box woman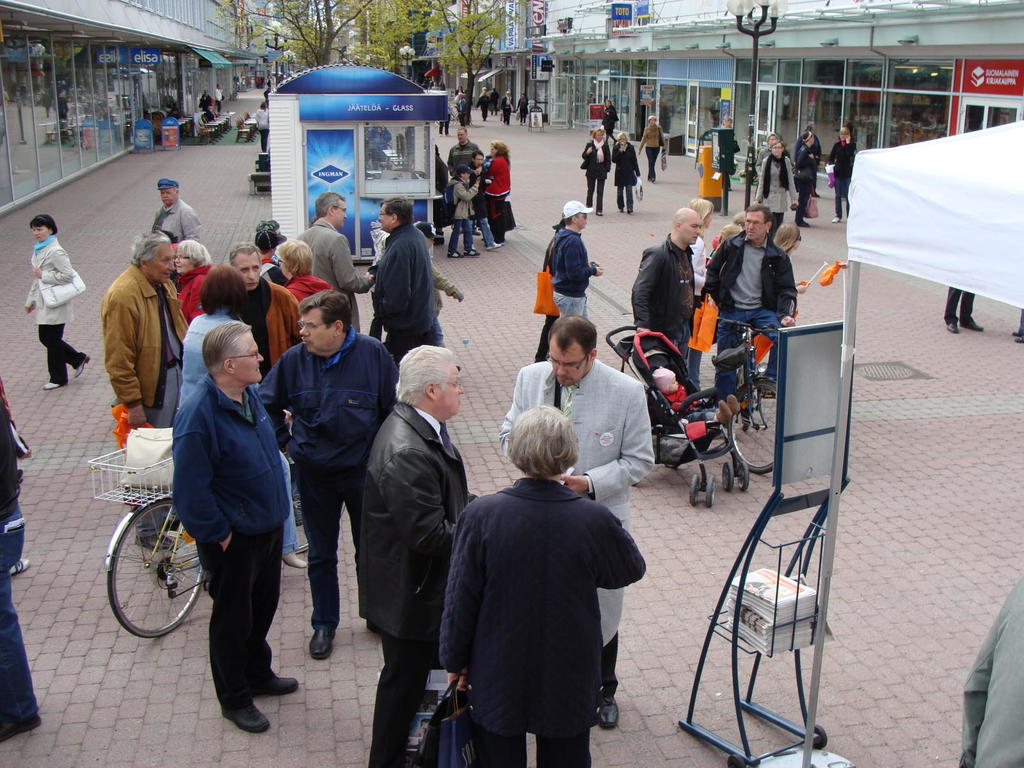
<bbox>255, 101, 269, 153</bbox>
